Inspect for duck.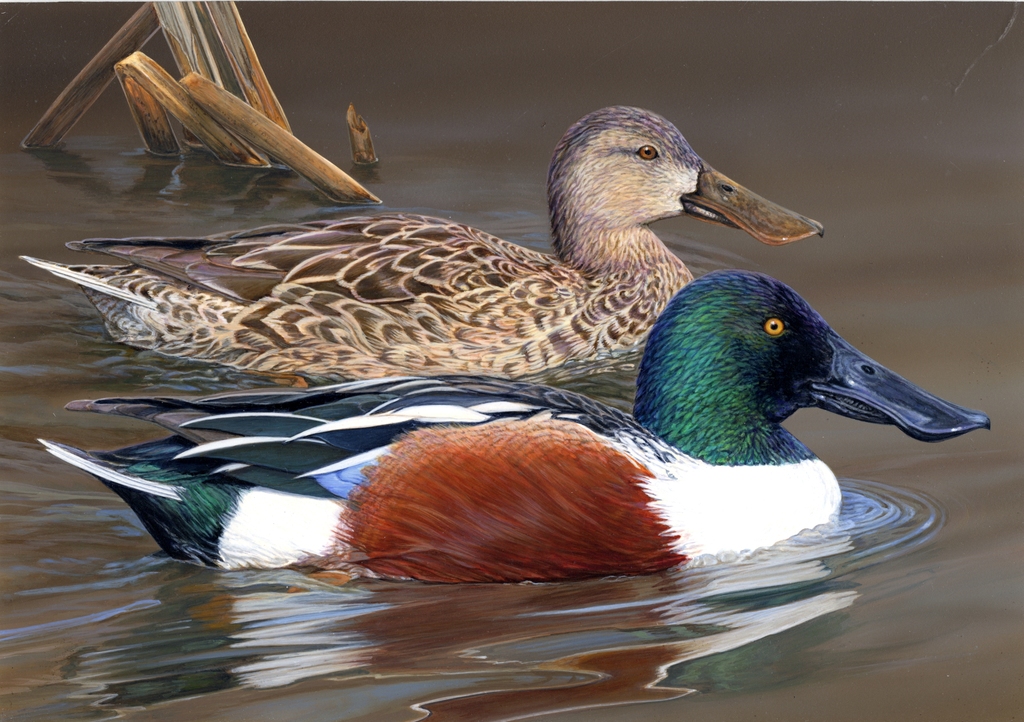
Inspection: 15 95 819 389.
